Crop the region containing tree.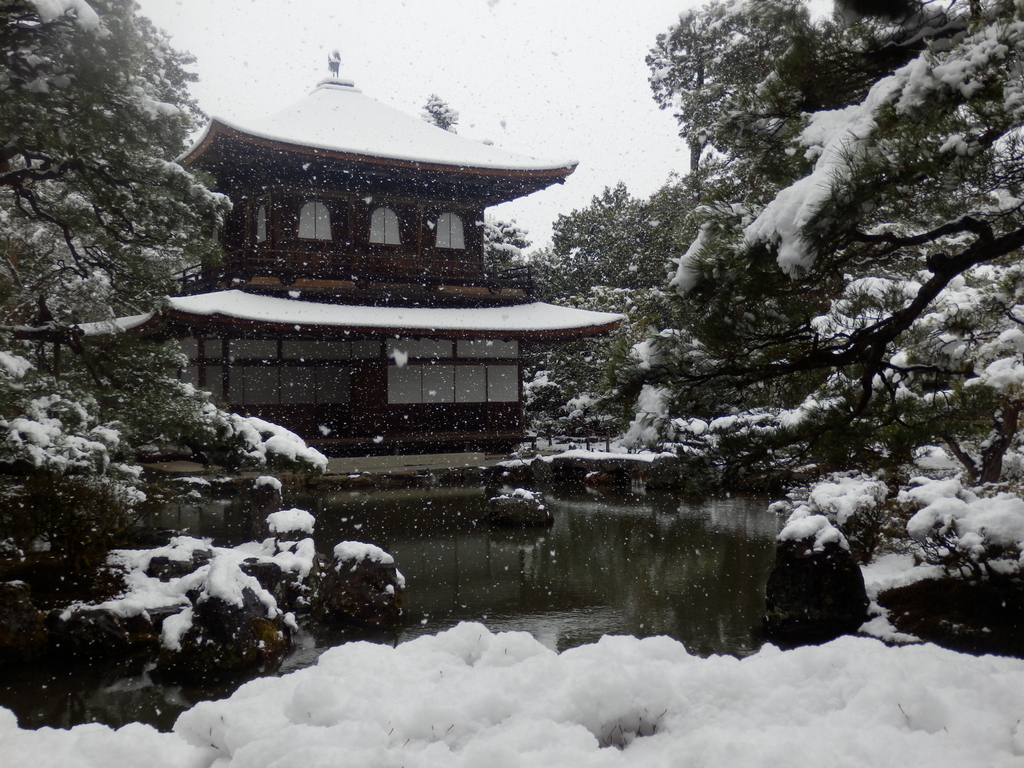
Crop region: <box>0,0,408,720</box>.
